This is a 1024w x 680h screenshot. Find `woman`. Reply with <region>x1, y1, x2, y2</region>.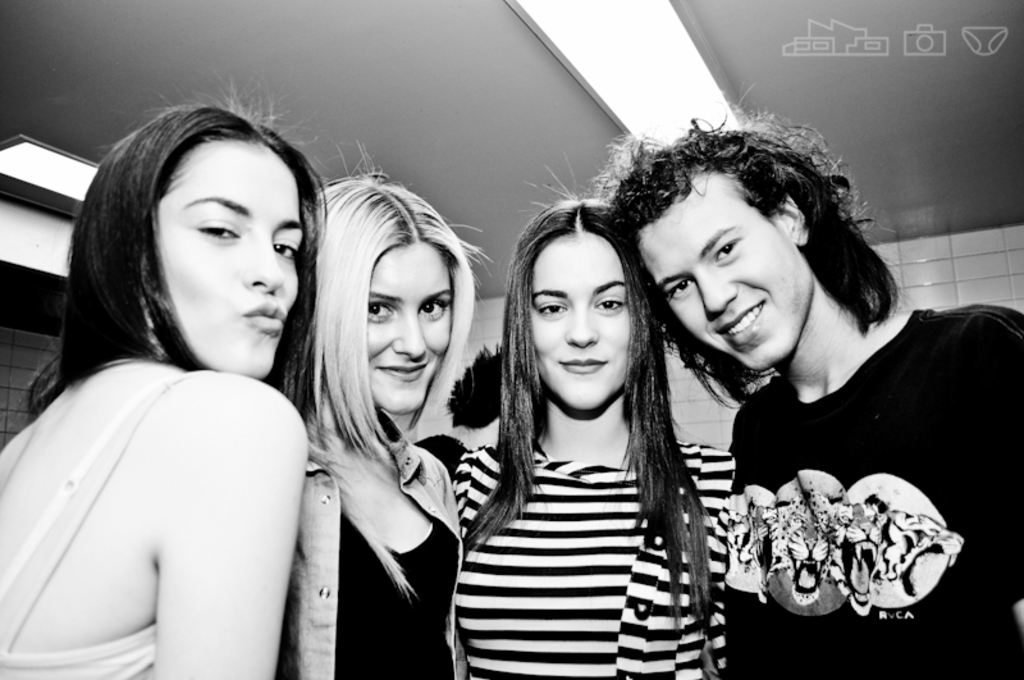
<region>283, 138, 494, 679</region>.
